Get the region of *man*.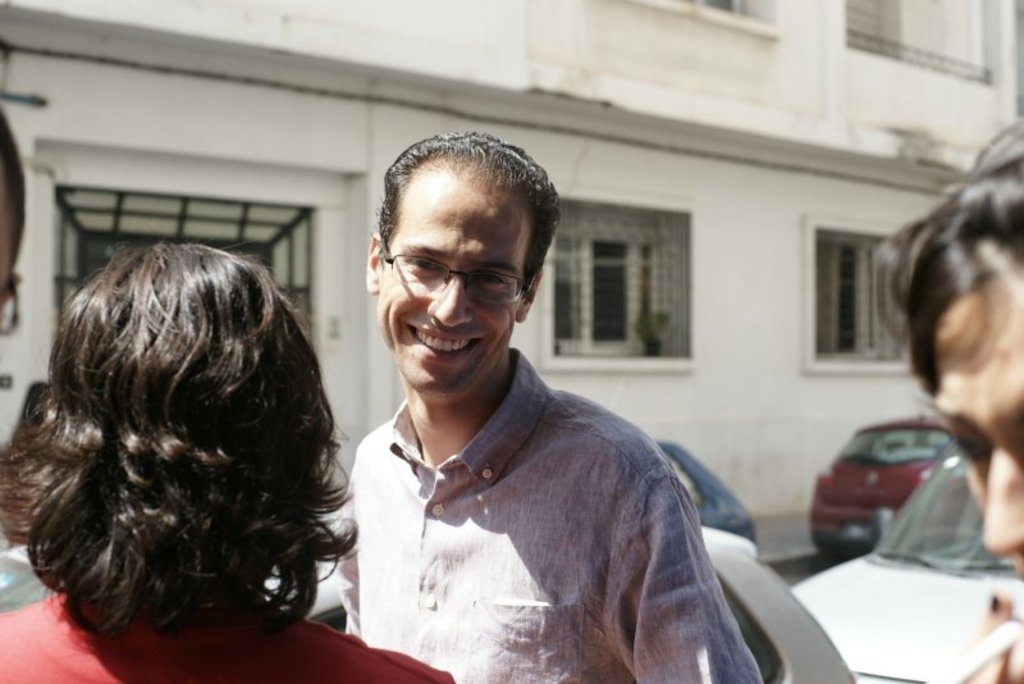
rect(294, 146, 772, 674).
